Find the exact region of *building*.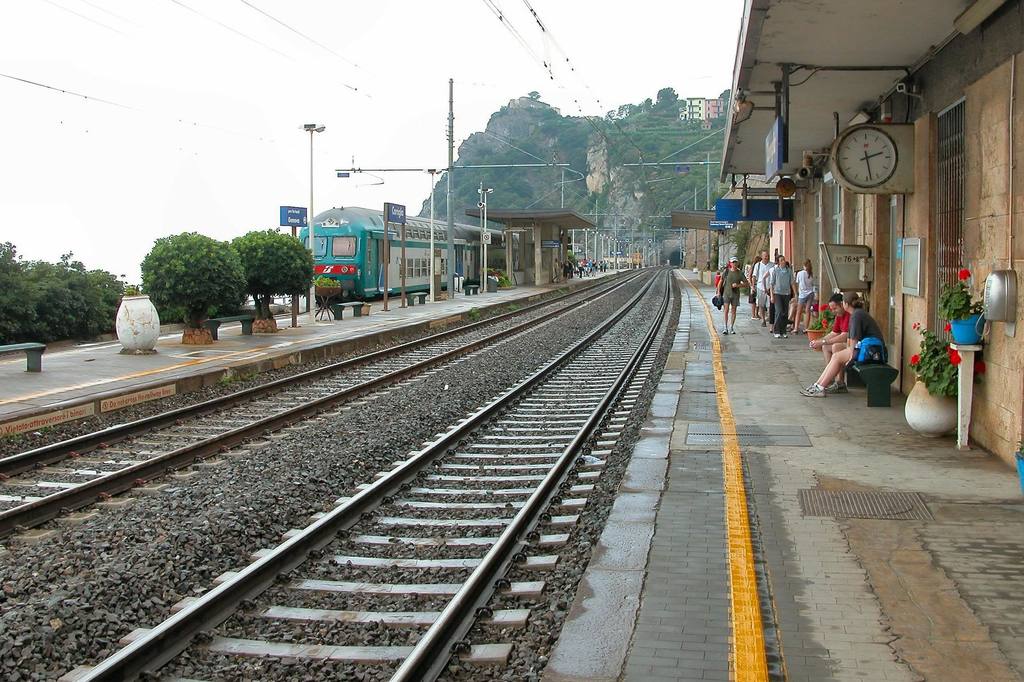
Exact region: region(678, 96, 726, 125).
